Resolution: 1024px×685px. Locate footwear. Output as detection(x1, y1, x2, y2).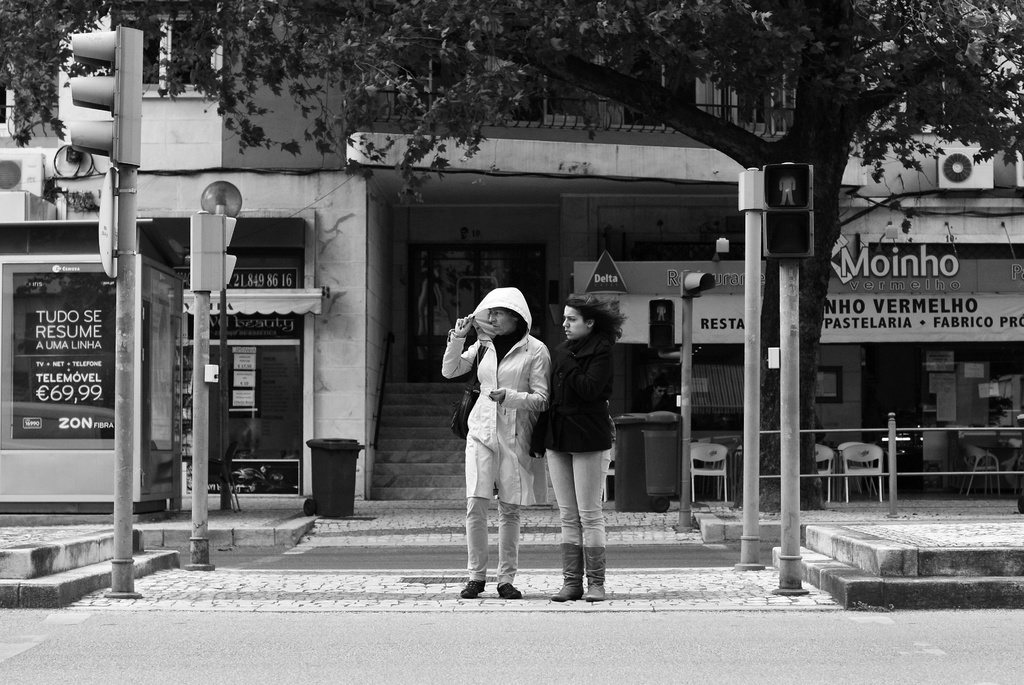
detection(459, 581, 484, 599).
